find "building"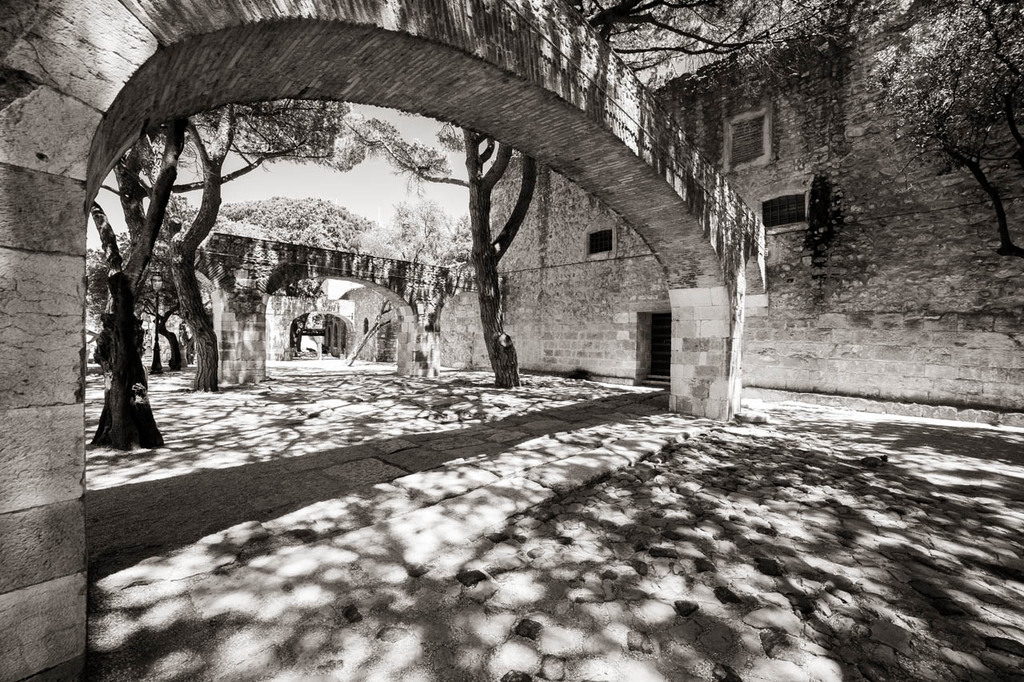
region(438, 0, 1022, 430)
